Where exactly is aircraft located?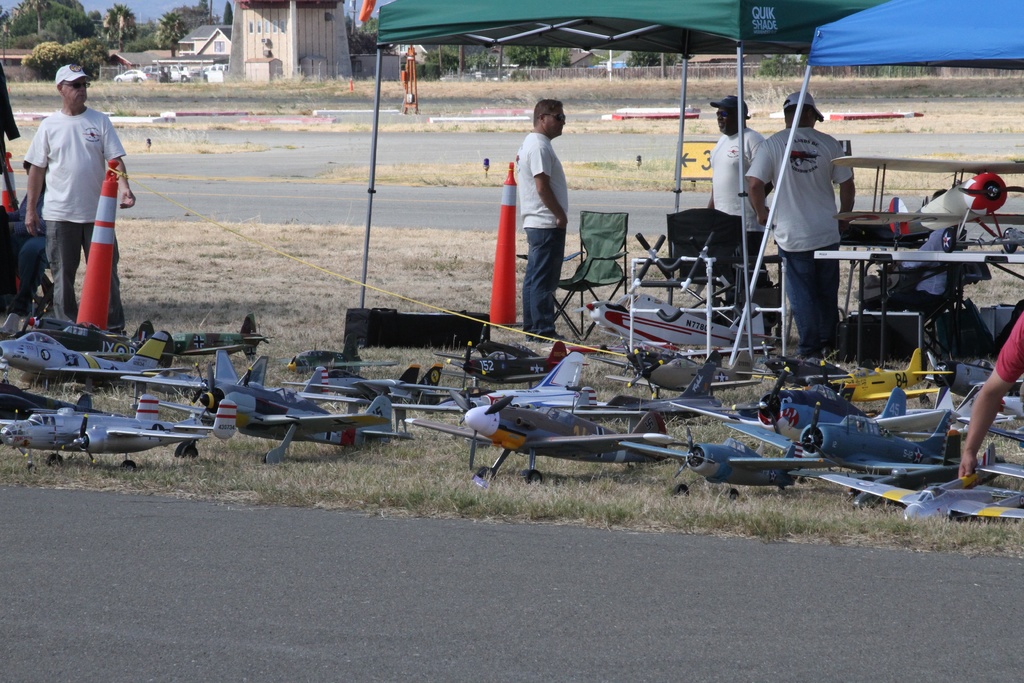
Its bounding box is region(0, 331, 171, 384).
